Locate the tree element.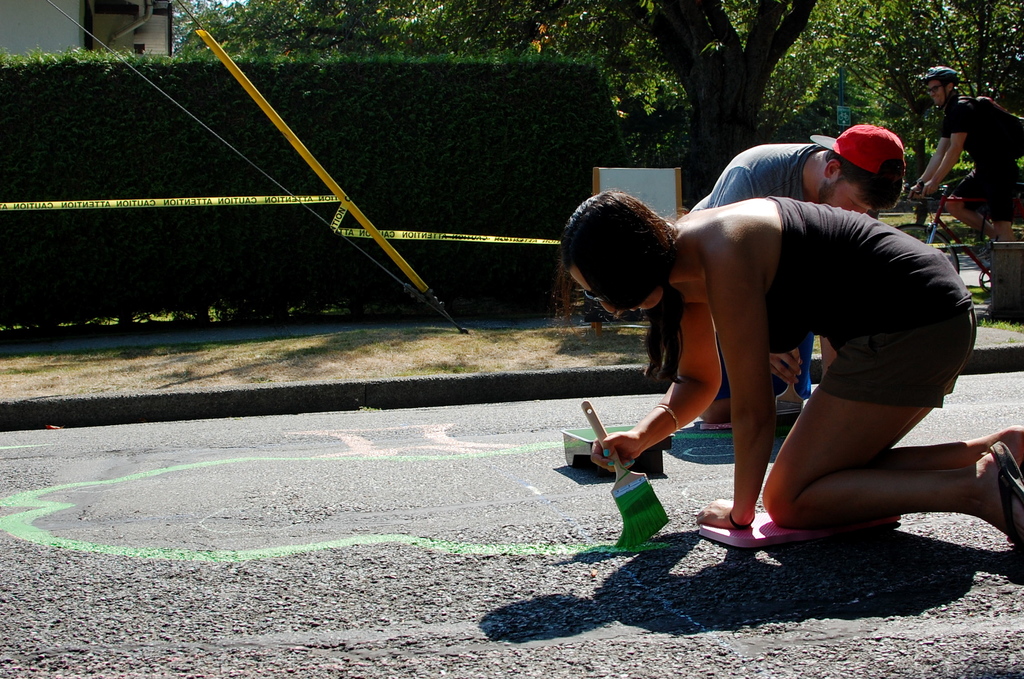
Element bbox: {"x1": 800, "y1": 0, "x2": 1023, "y2": 265}.
